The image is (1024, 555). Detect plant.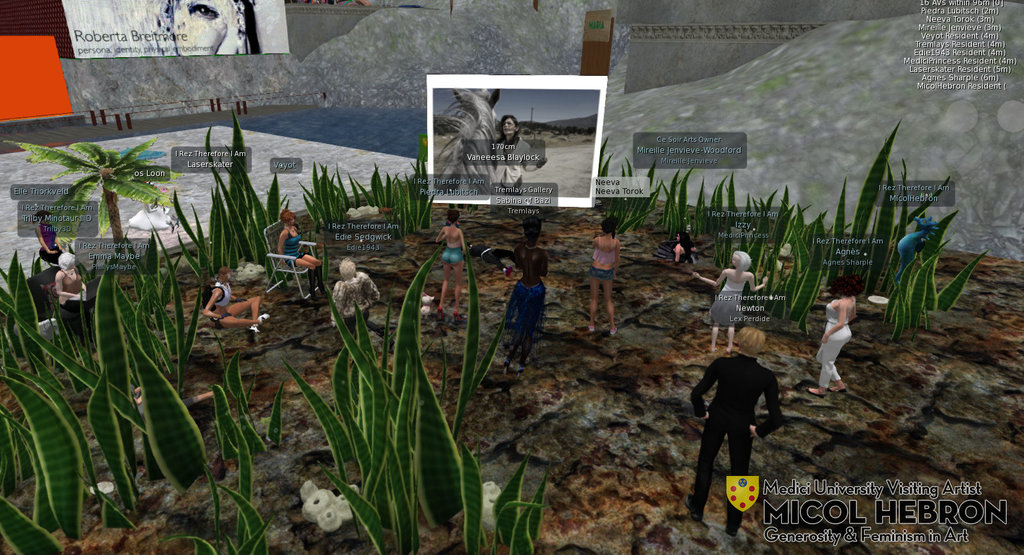
Detection: locate(604, 144, 669, 238).
